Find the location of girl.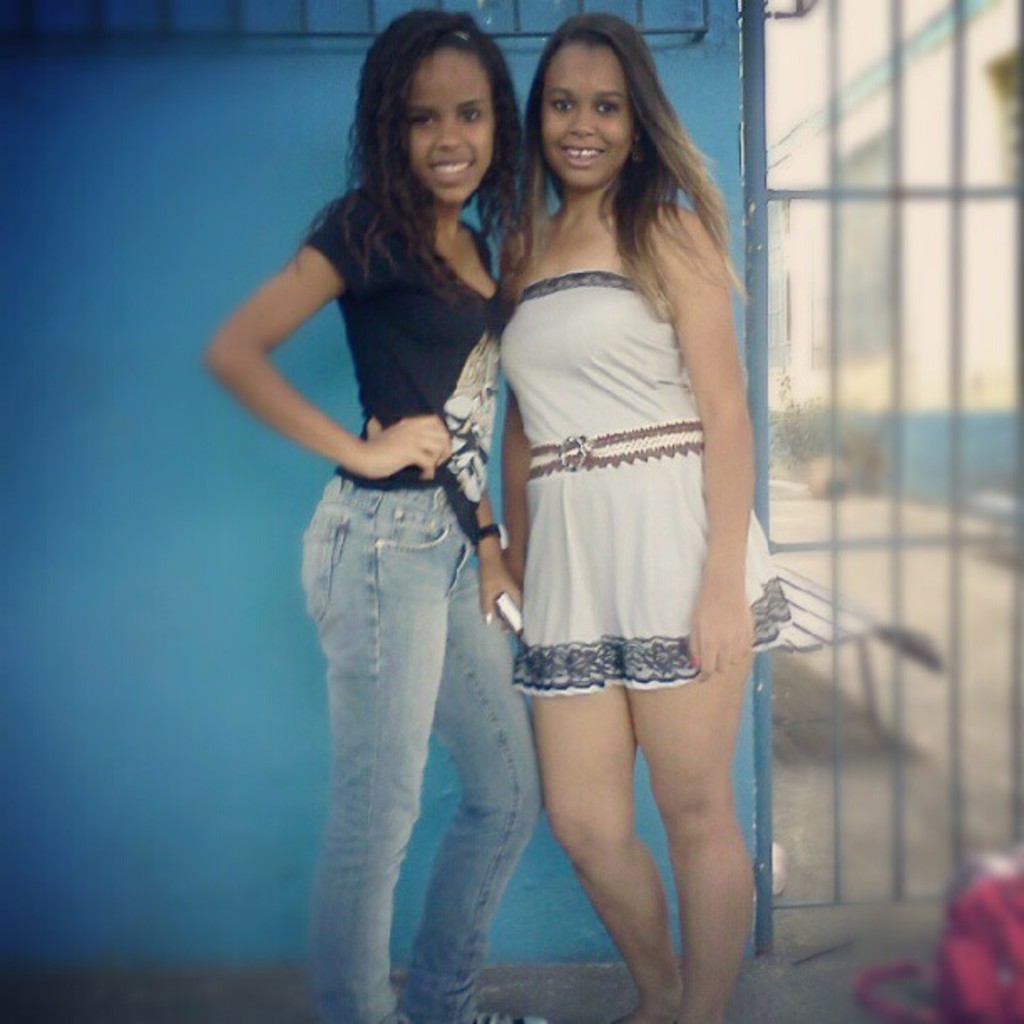
Location: select_region(495, 12, 791, 1022).
